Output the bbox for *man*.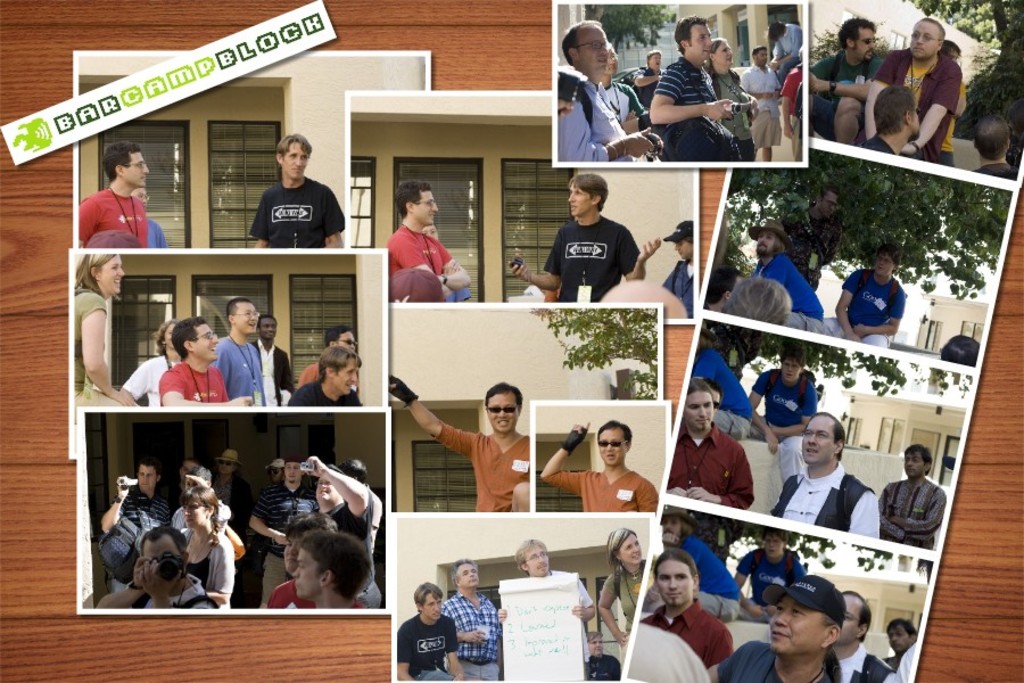
region(639, 559, 732, 665).
